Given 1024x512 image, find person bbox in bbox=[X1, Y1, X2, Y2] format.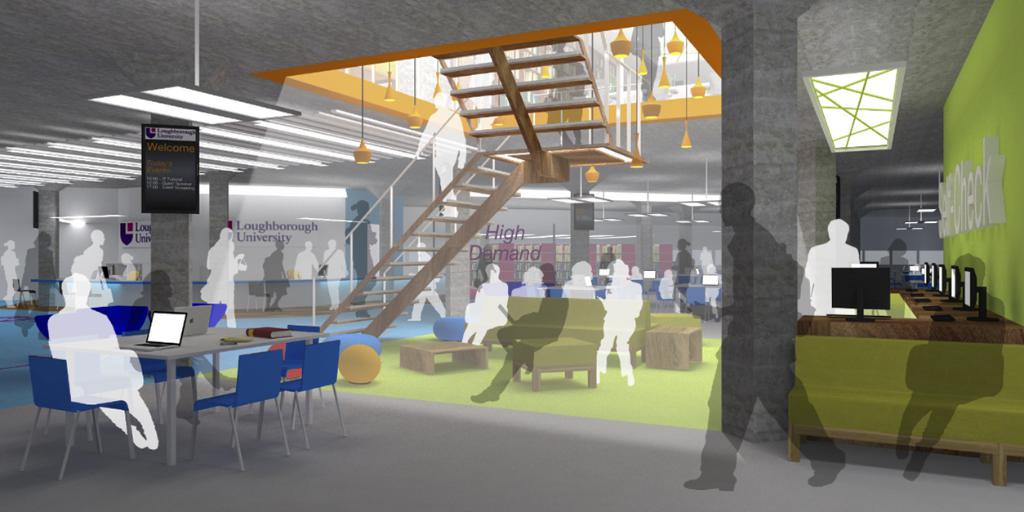
bbox=[513, 265, 545, 297].
